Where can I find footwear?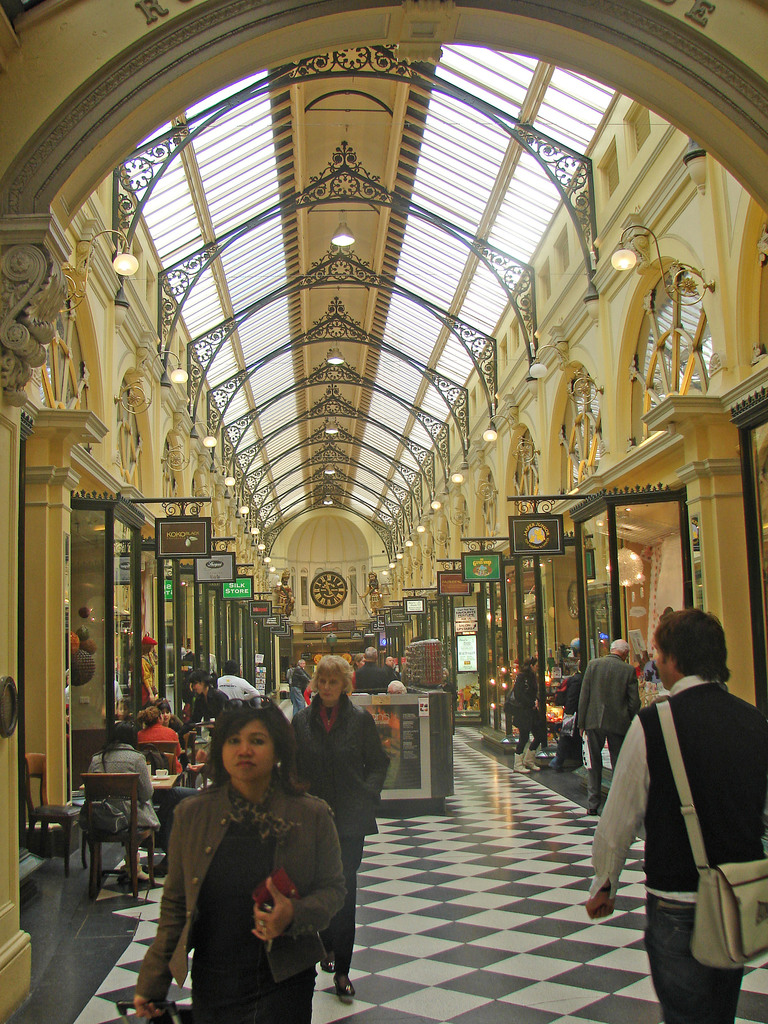
You can find it at crop(332, 974, 360, 1005).
